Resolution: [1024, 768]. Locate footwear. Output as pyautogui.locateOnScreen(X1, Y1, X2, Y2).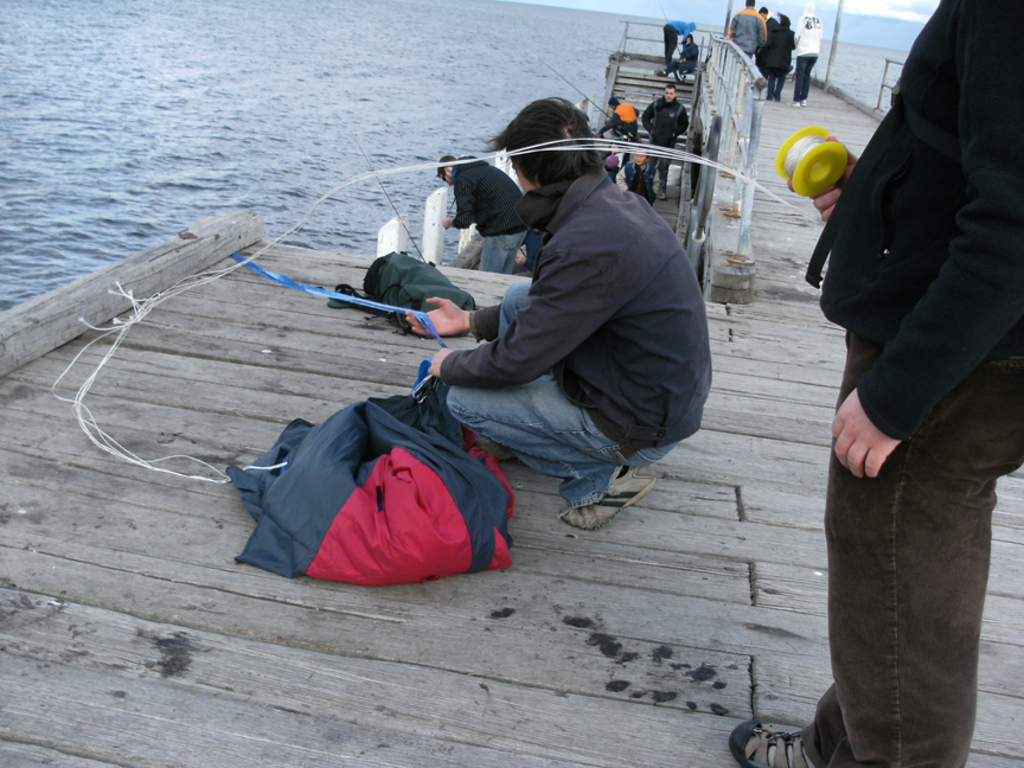
pyautogui.locateOnScreen(728, 717, 819, 767).
